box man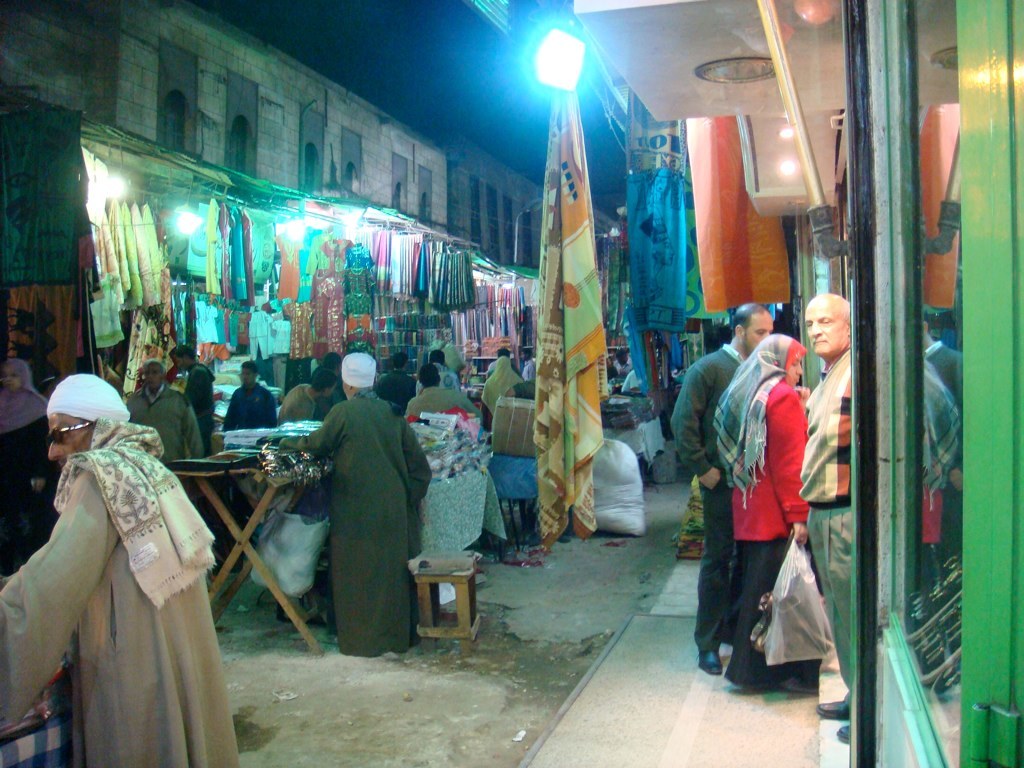
region(272, 354, 421, 669)
